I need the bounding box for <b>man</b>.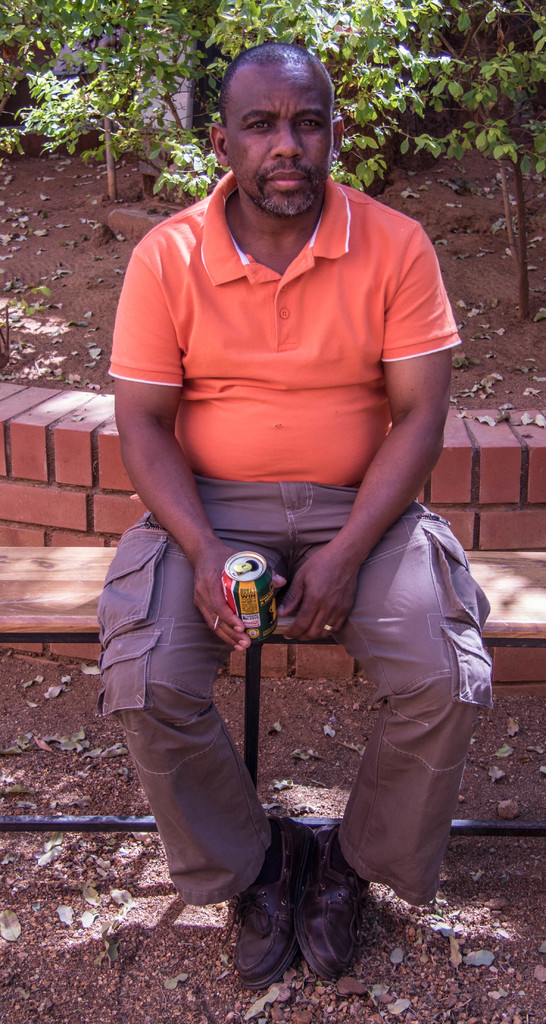
Here it is: left=93, top=42, right=480, bottom=906.
